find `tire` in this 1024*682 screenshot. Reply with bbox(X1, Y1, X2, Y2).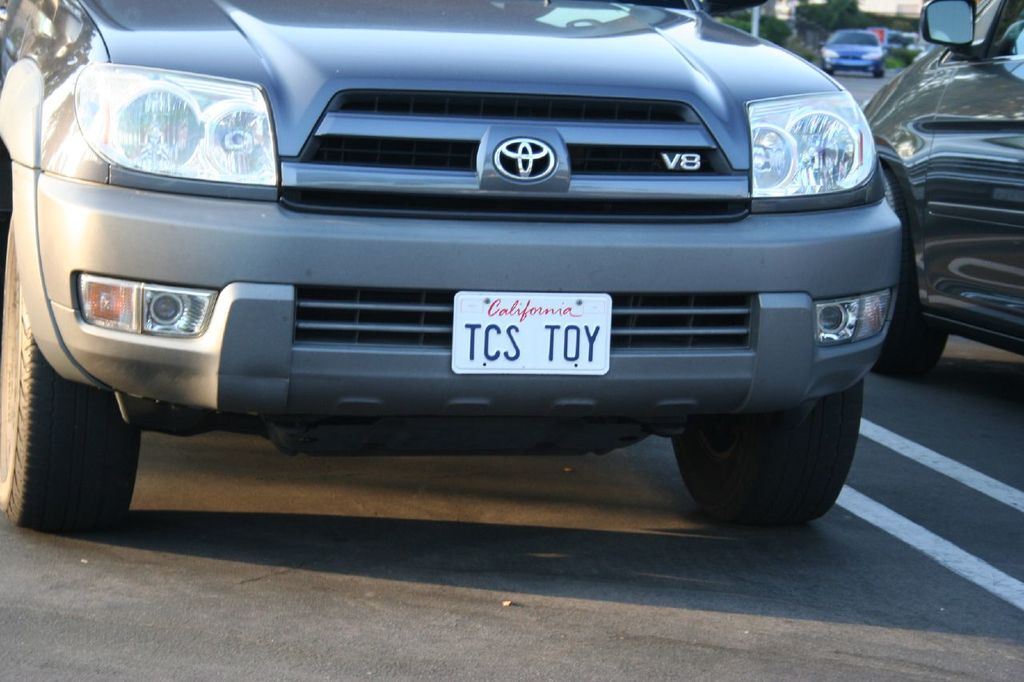
bbox(869, 225, 952, 377).
